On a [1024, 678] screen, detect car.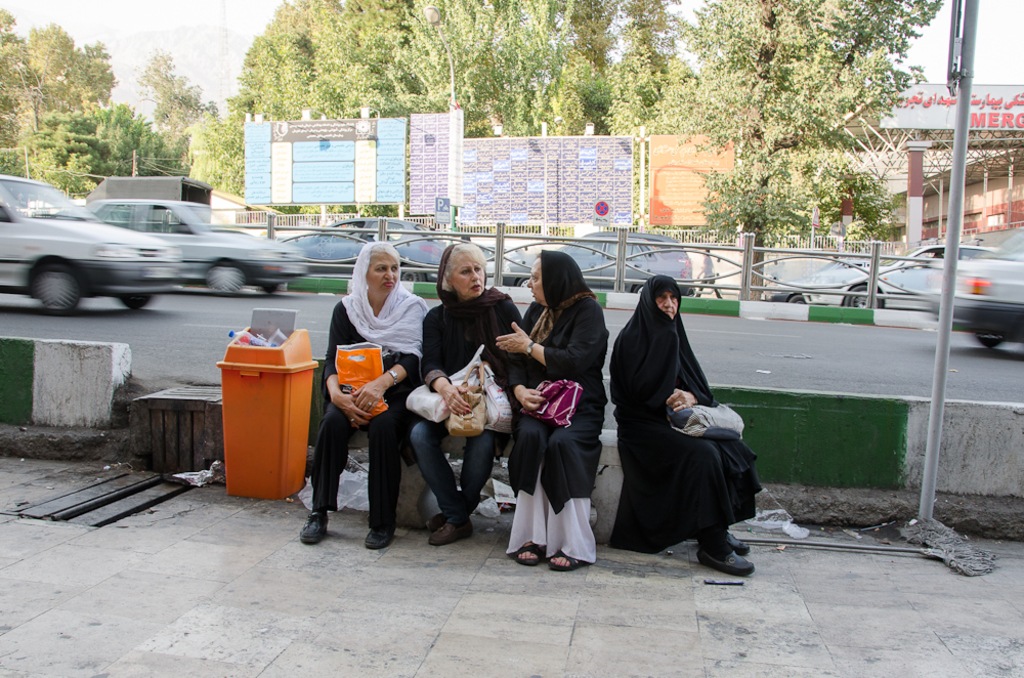
(0,176,185,314).
